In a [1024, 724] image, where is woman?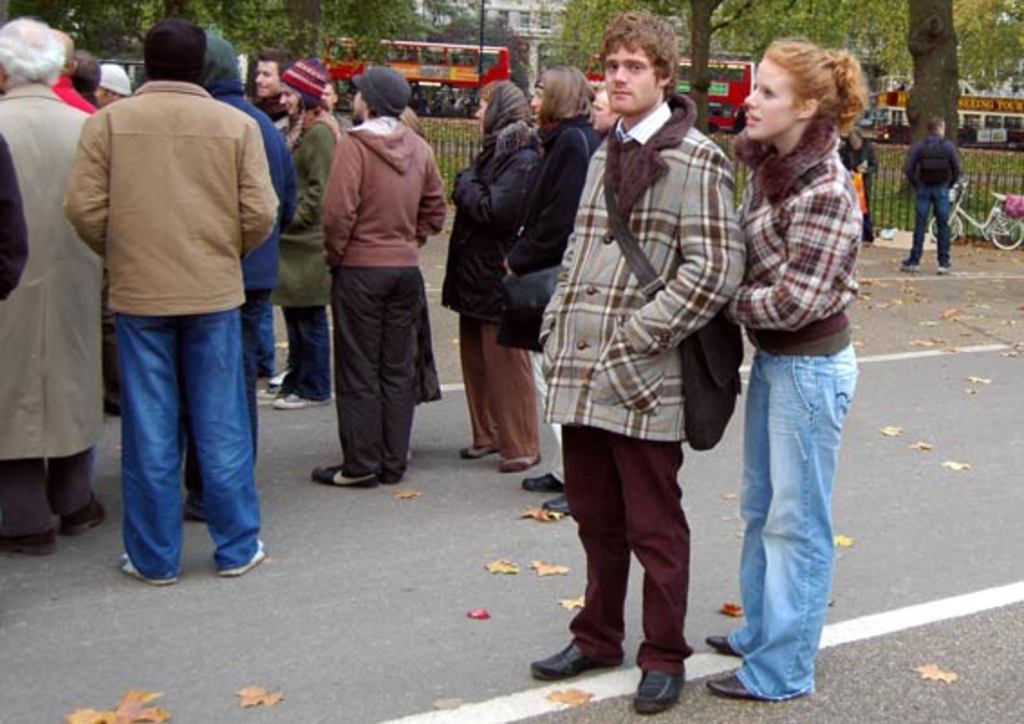
crop(437, 85, 538, 469).
